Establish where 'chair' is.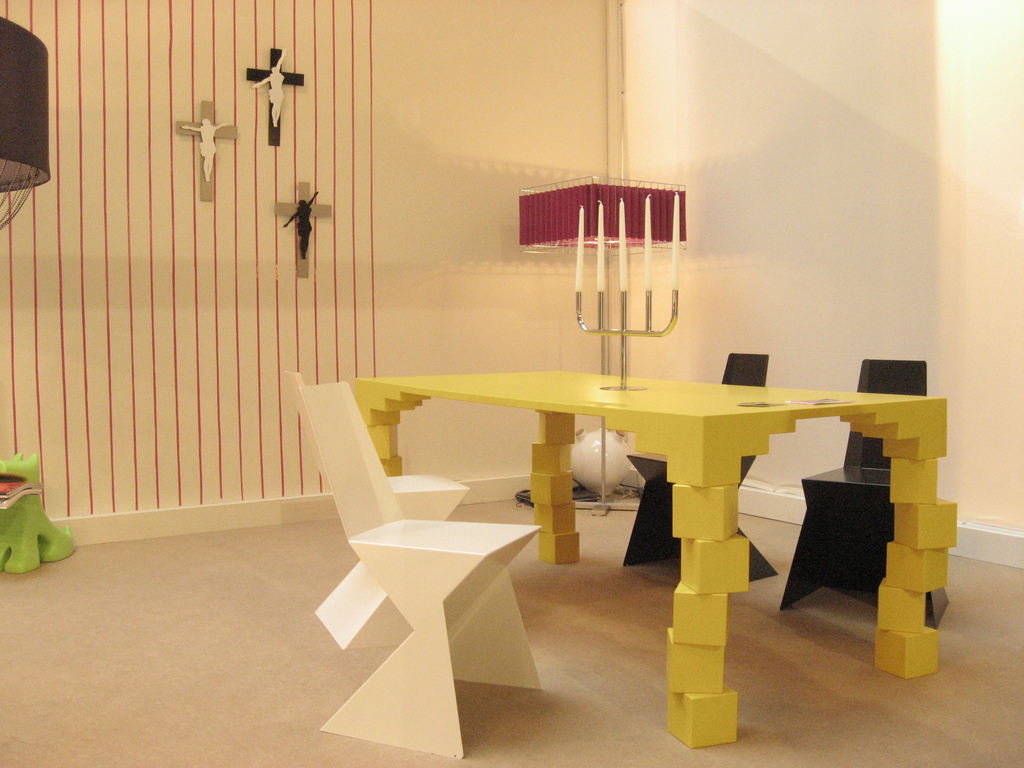
Established at bbox(279, 372, 472, 653).
